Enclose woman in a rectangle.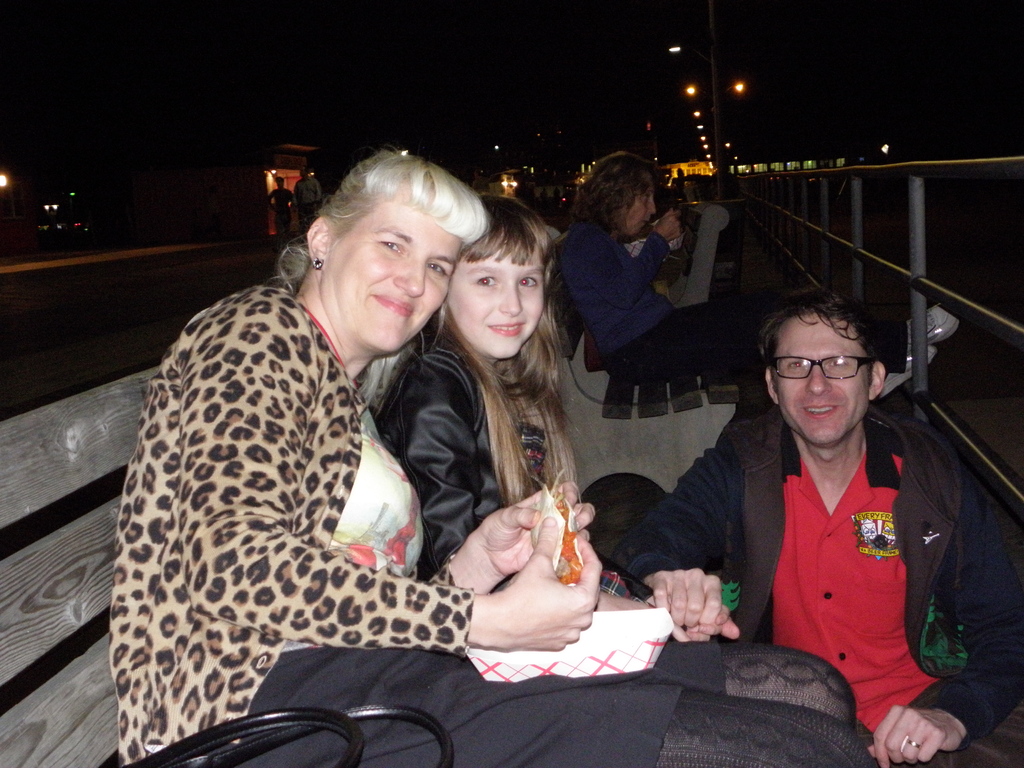
rect(108, 141, 882, 767).
